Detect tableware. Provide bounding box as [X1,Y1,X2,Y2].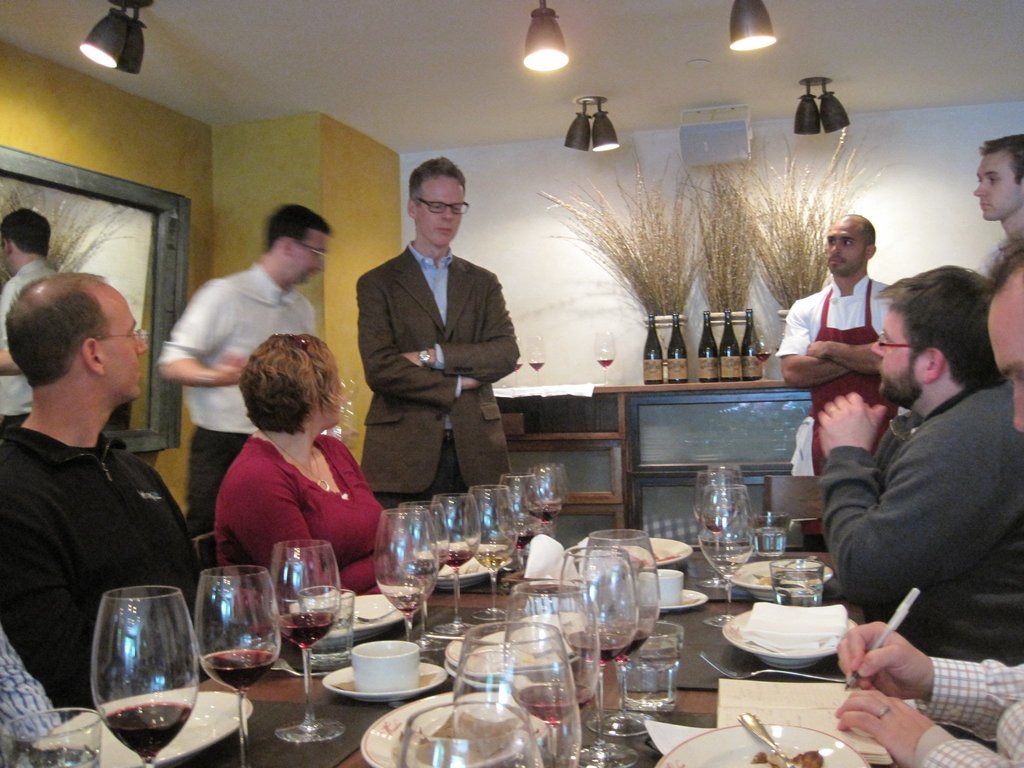
[276,532,345,749].
